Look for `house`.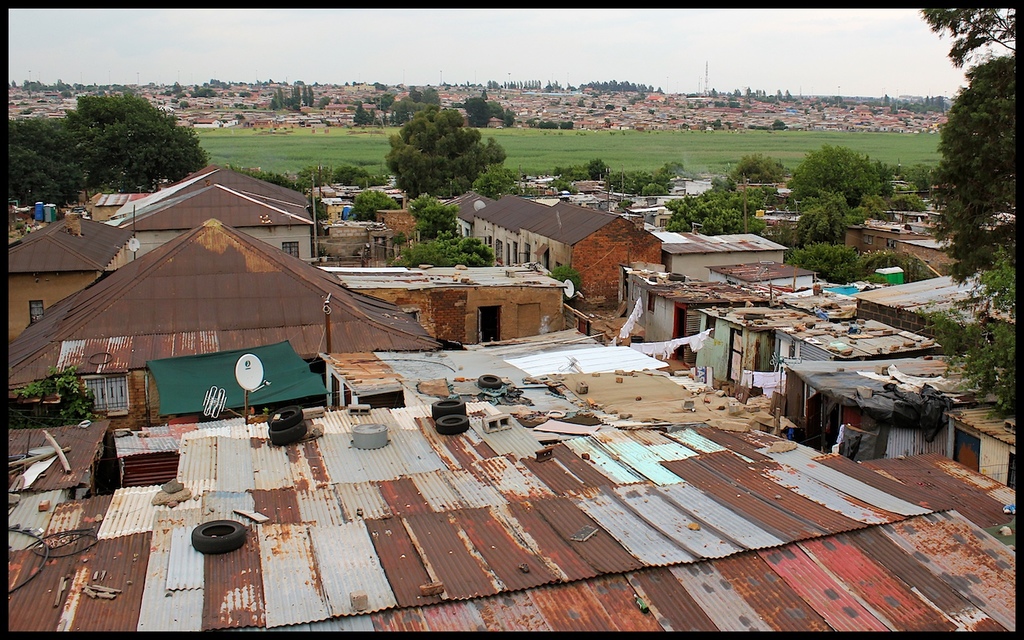
Found: {"left": 0, "top": 321, "right": 1019, "bottom": 639}.
